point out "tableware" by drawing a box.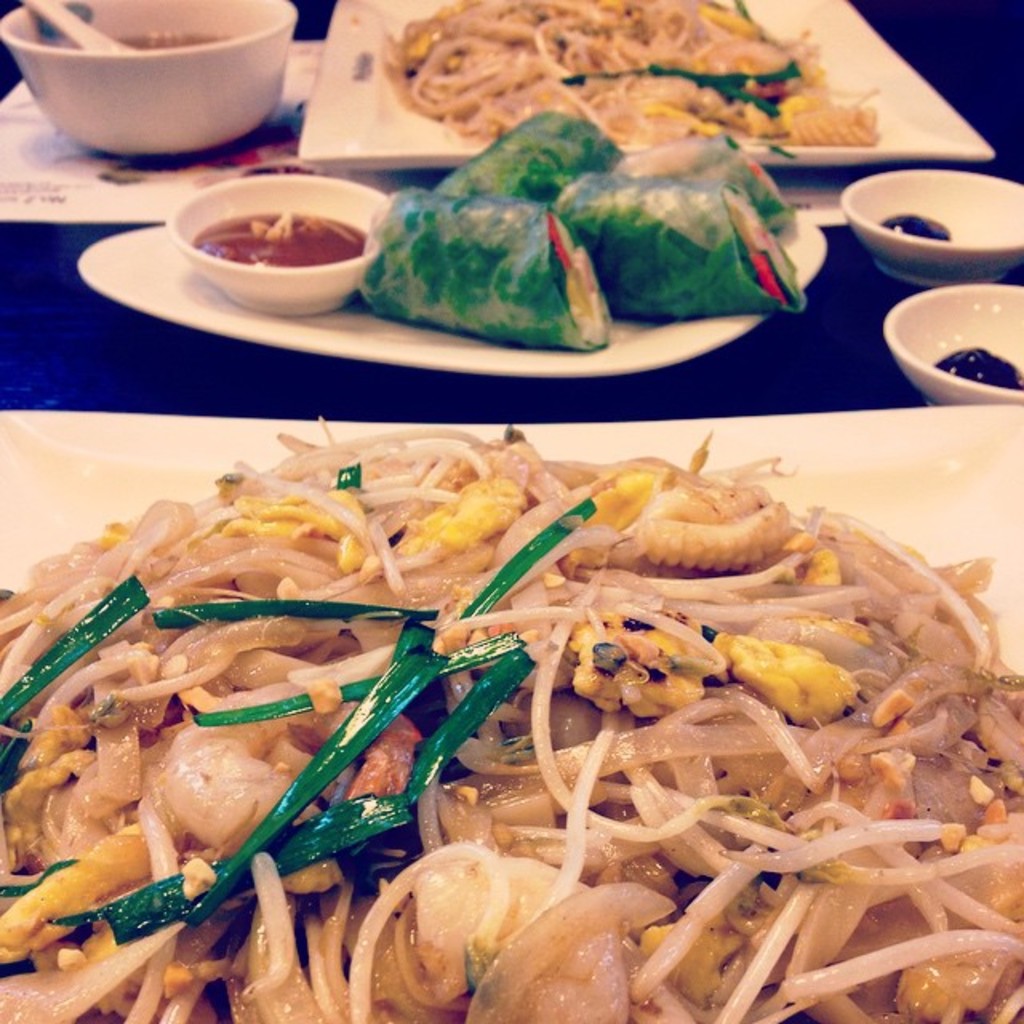
[885, 282, 1022, 410].
